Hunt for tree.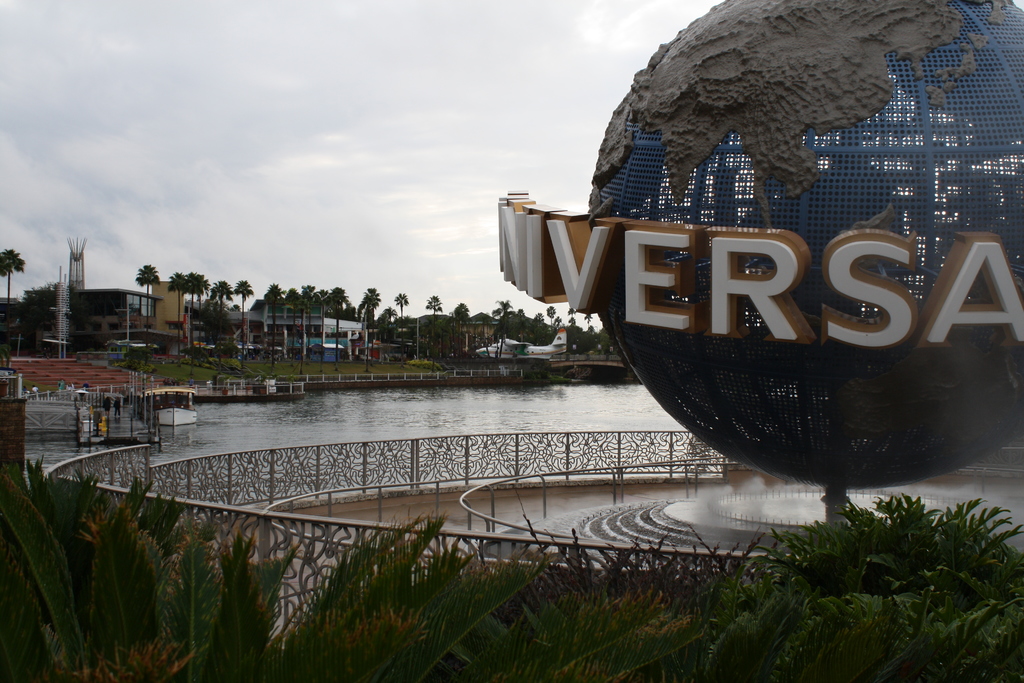
Hunted down at 134 261 161 365.
